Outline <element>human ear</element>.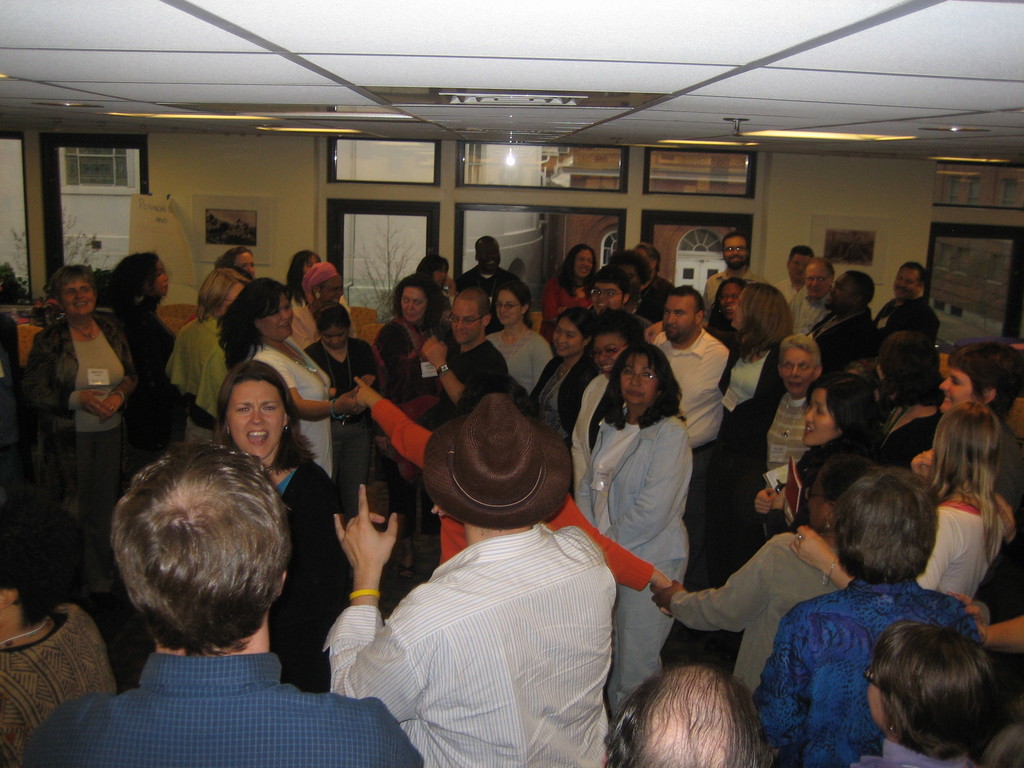
Outline: [left=221, top=417, right=230, bottom=433].
